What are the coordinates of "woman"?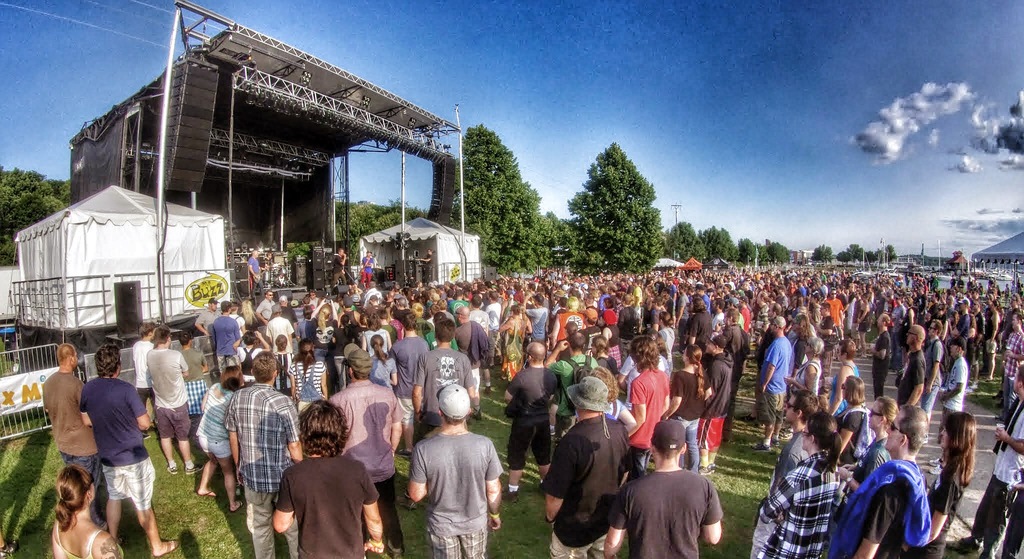
box(663, 346, 712, 476).
